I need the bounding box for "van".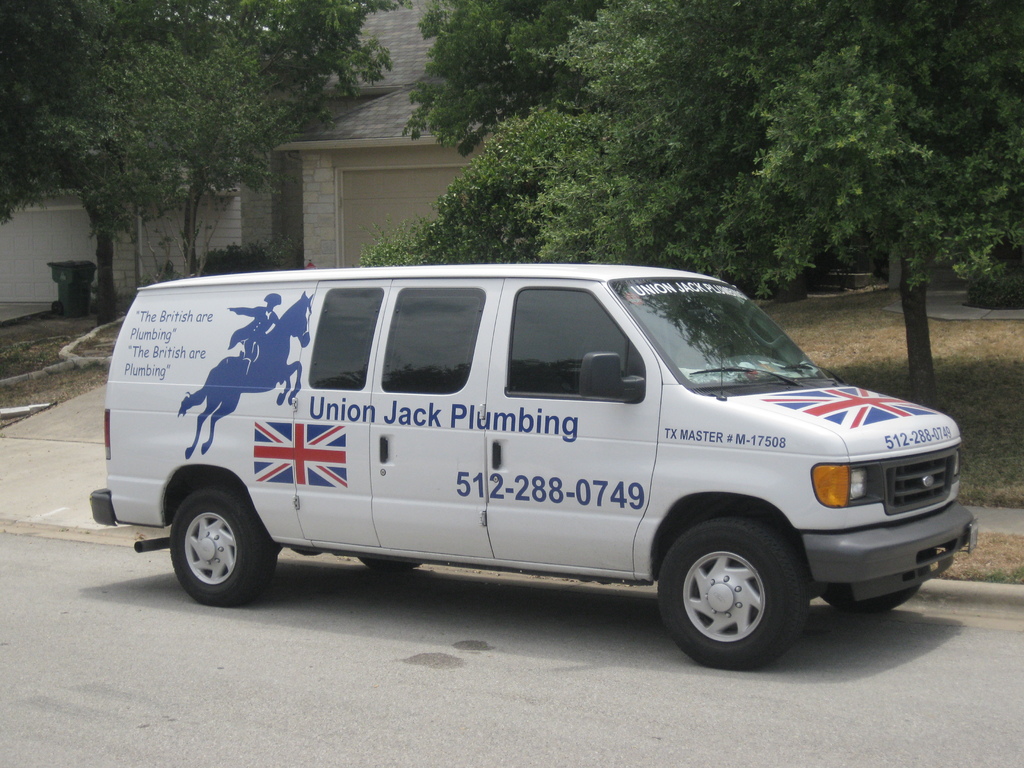
Here it is: <bbox>88, 266, 980, 672</bbox>.
